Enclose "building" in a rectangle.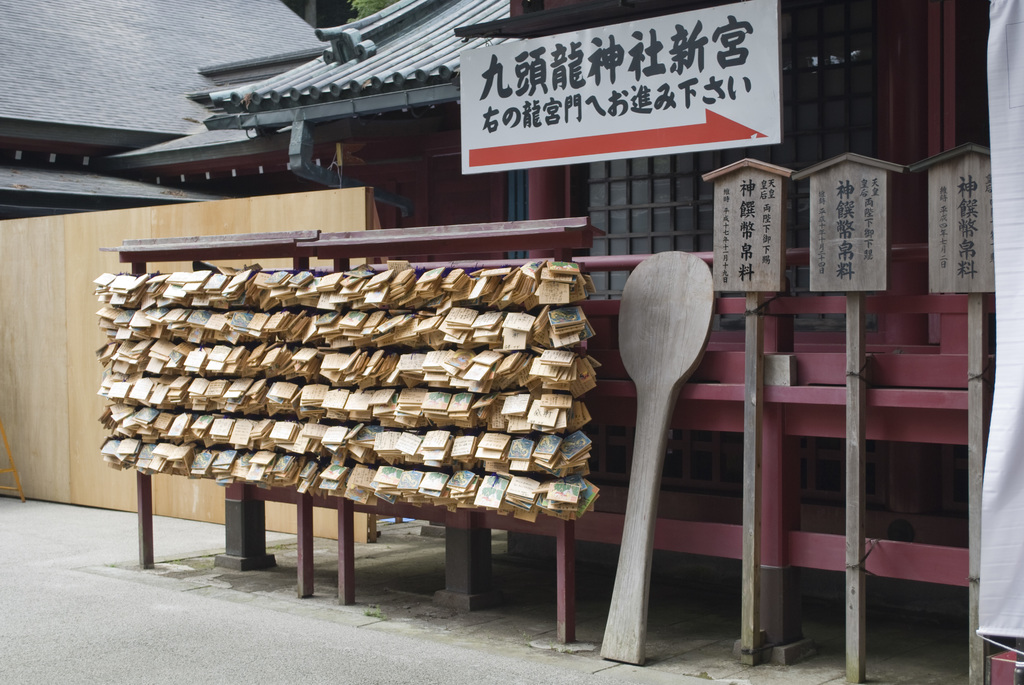
(2,0,332,223).
